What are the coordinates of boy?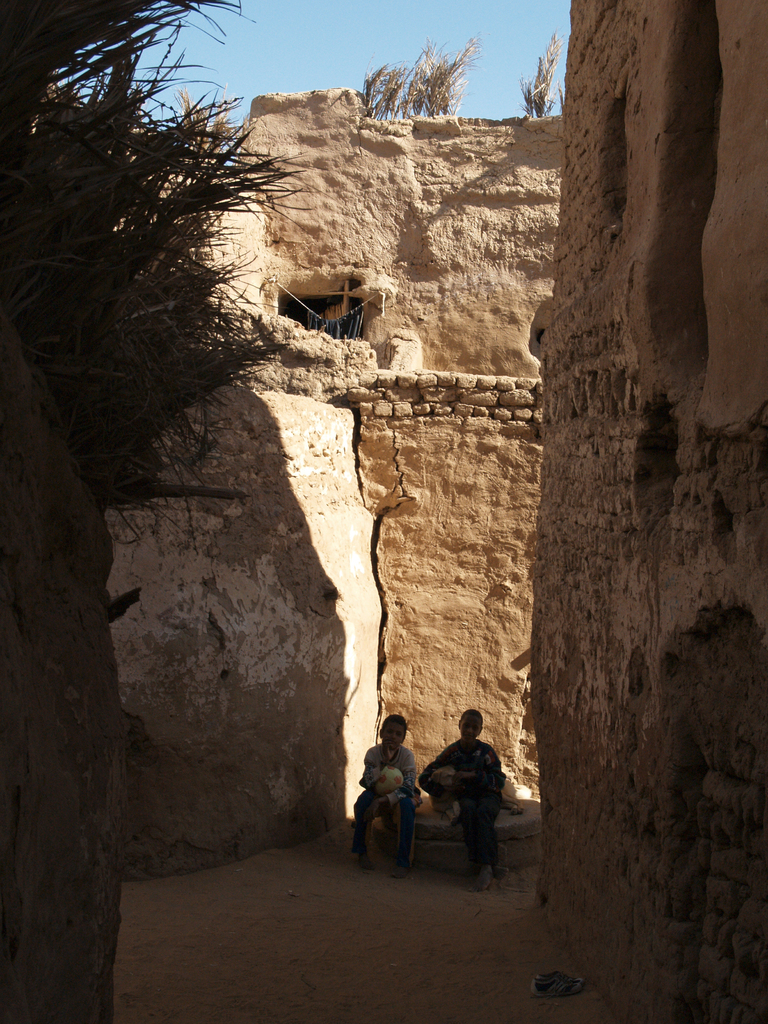
358/721/444/877.
